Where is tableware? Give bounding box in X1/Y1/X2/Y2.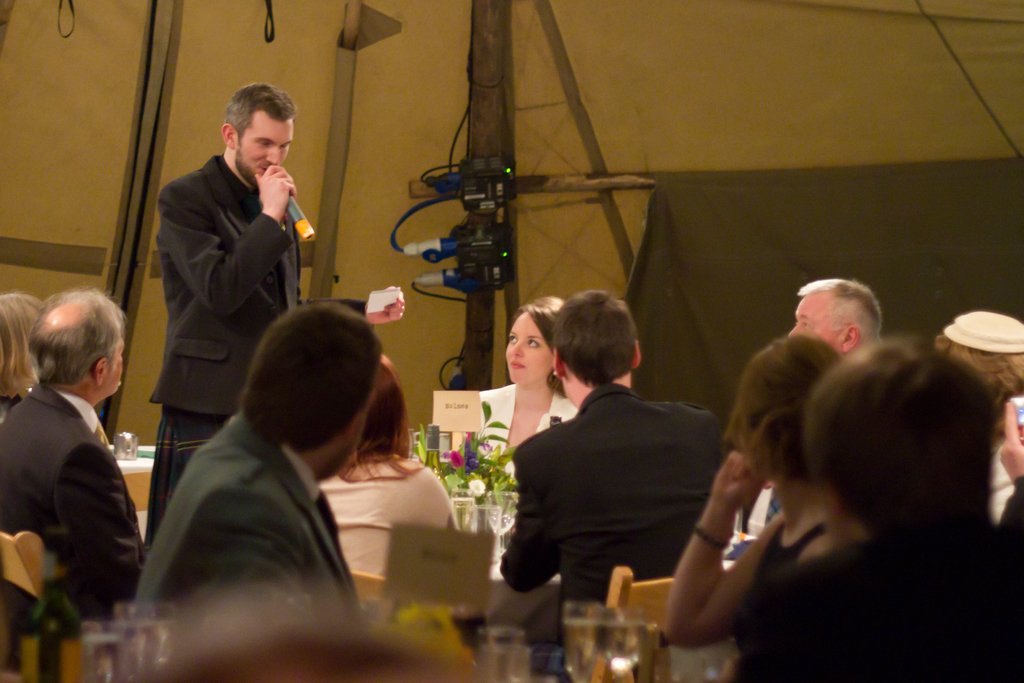
569/593/607/680.
